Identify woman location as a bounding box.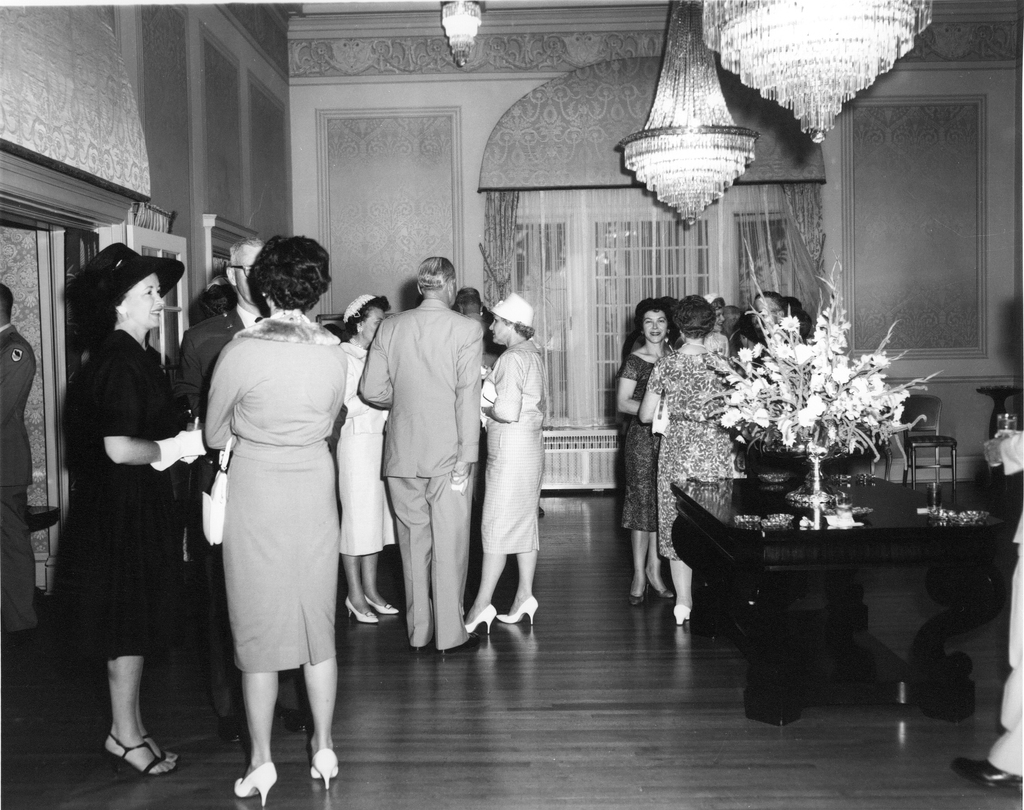
bbox(461, 293, 545, 628).
